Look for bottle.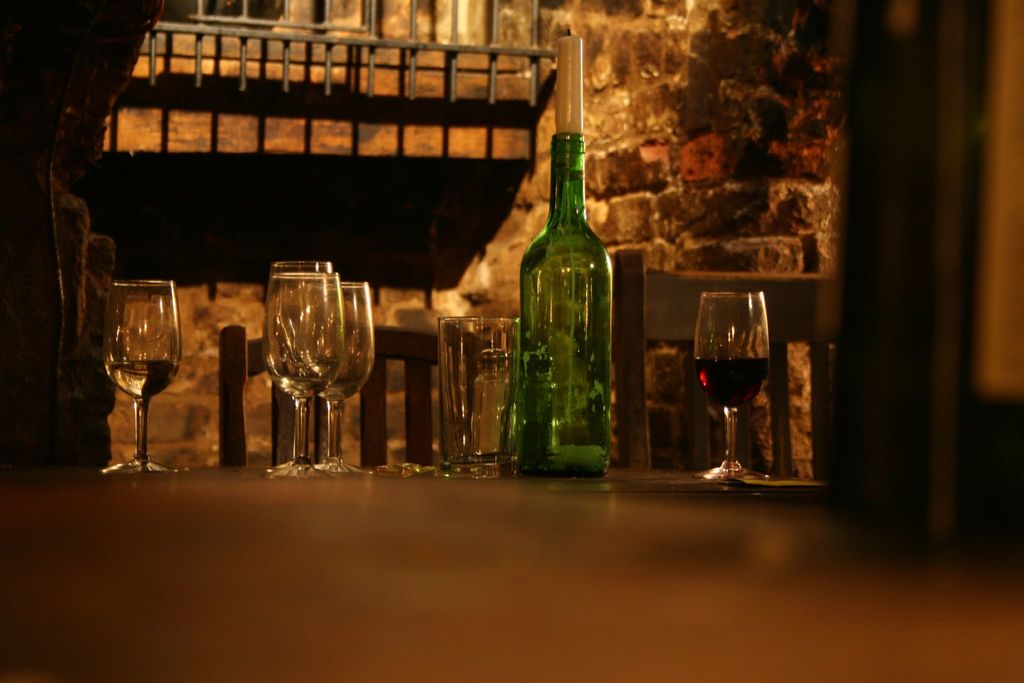
Found: x1=508, y1=76, x2=620, y2=494.
